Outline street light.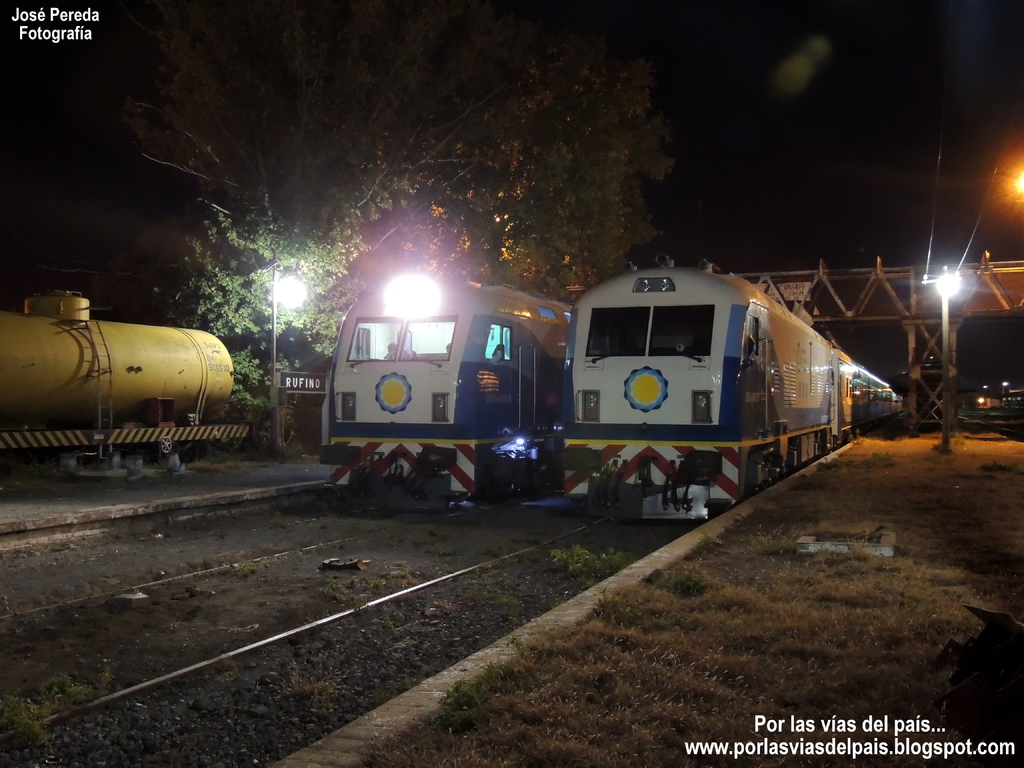
Outline: rect(267, 245, 298, 433).
